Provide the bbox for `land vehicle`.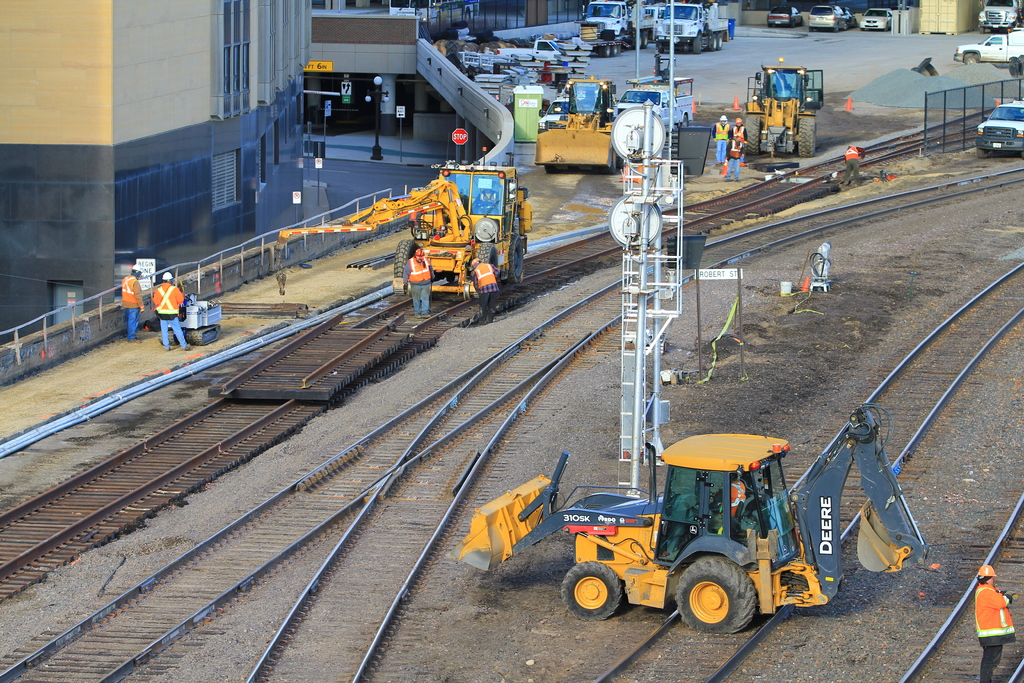
detection(276, 163, 533, 293).
